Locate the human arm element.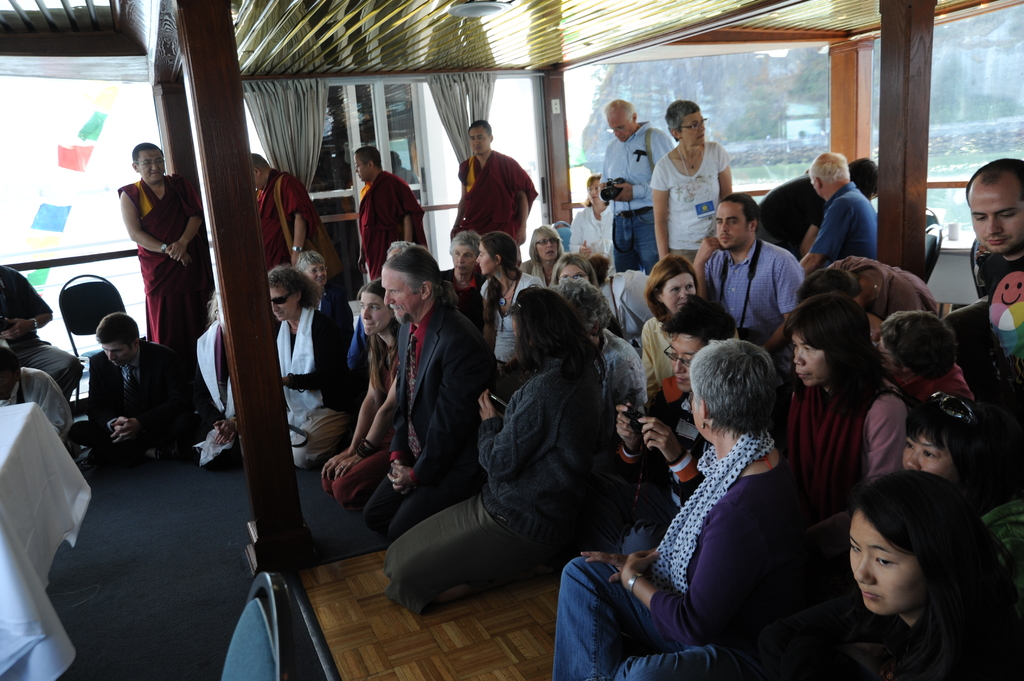
Element bbox: left=609, top=400, right=645, bottom=471.
